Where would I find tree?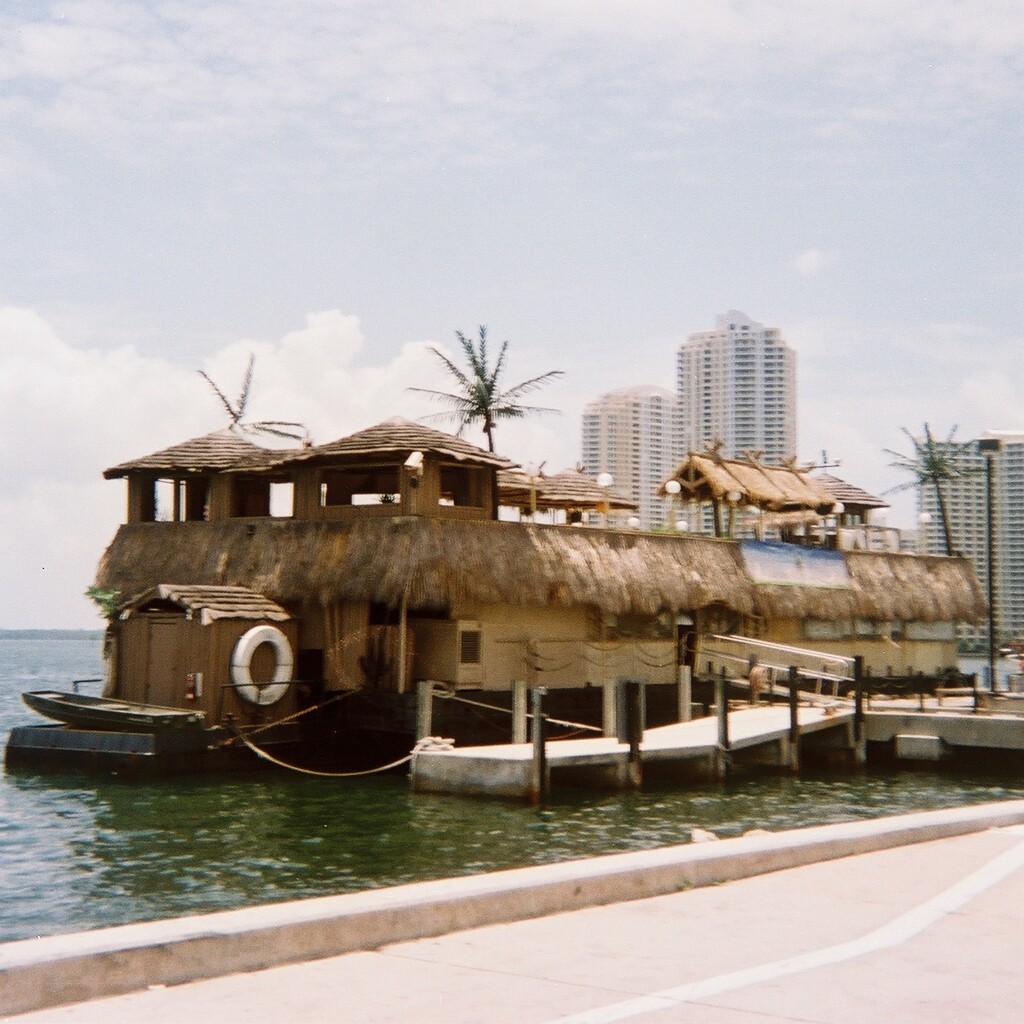
At select_region(196, 352, 309, 444).
